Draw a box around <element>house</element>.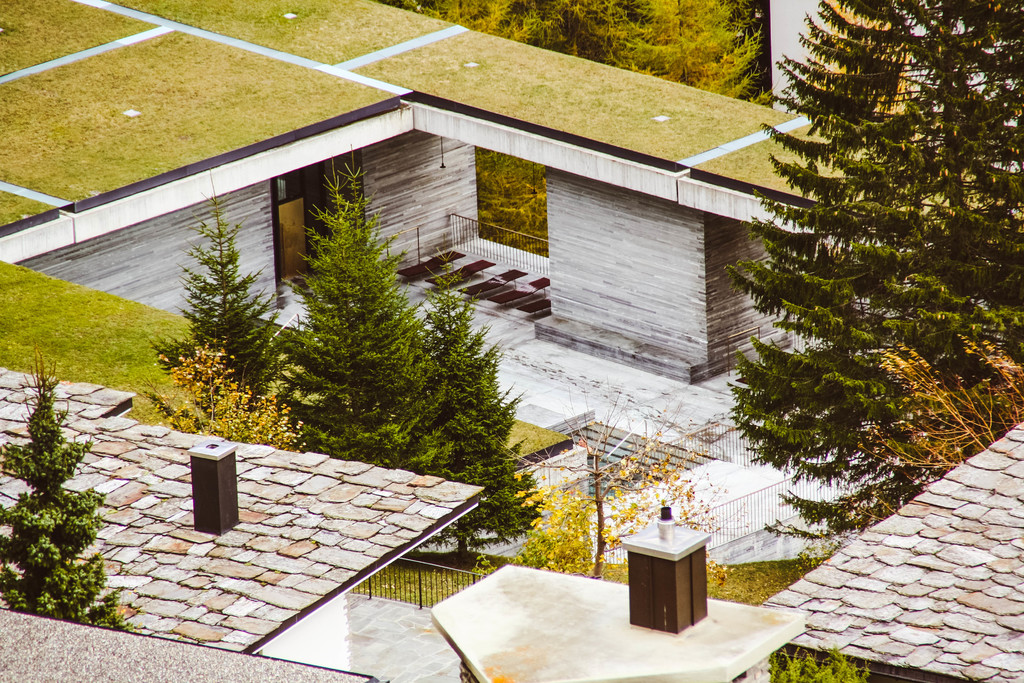
crop(0, 0, 875, 682).
